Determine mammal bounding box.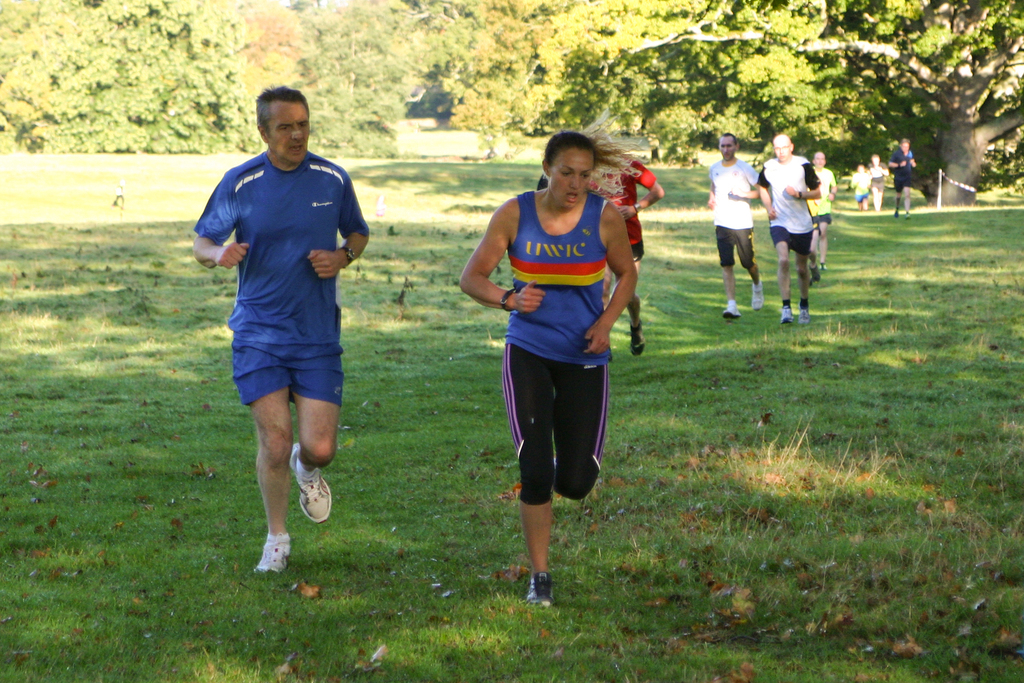
Determined: x1=705 y1=127 x2=762 y2=322.
